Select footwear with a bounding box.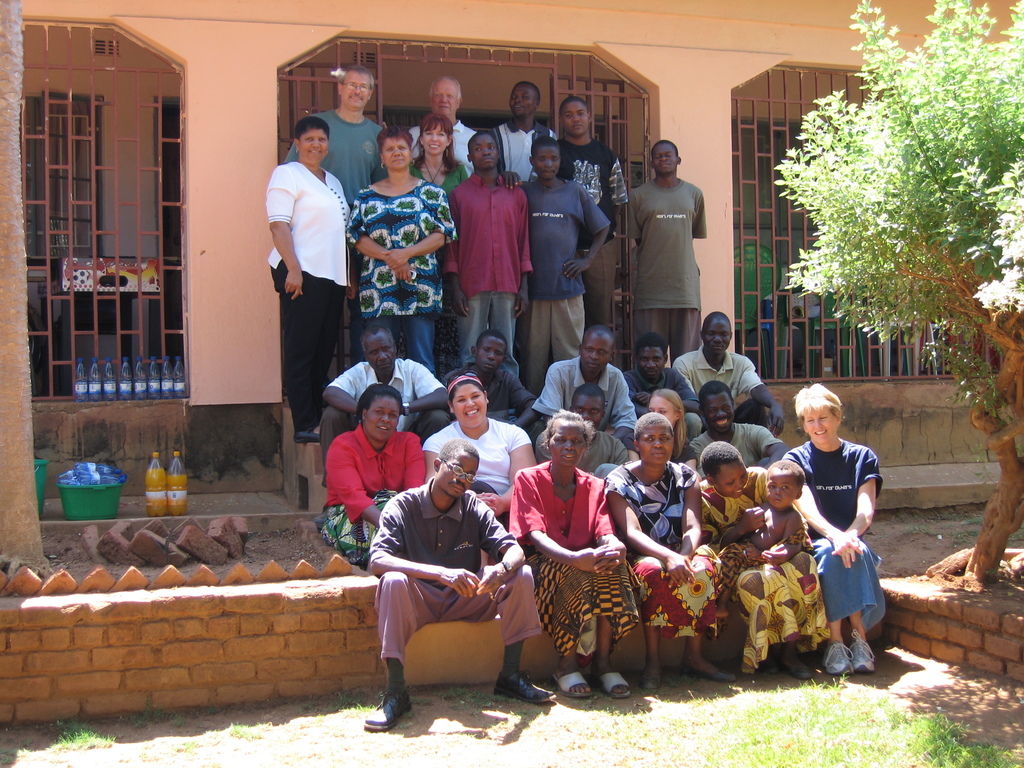
{"left": 821, "top": 640, "right": 854, "bottom": 678}.
